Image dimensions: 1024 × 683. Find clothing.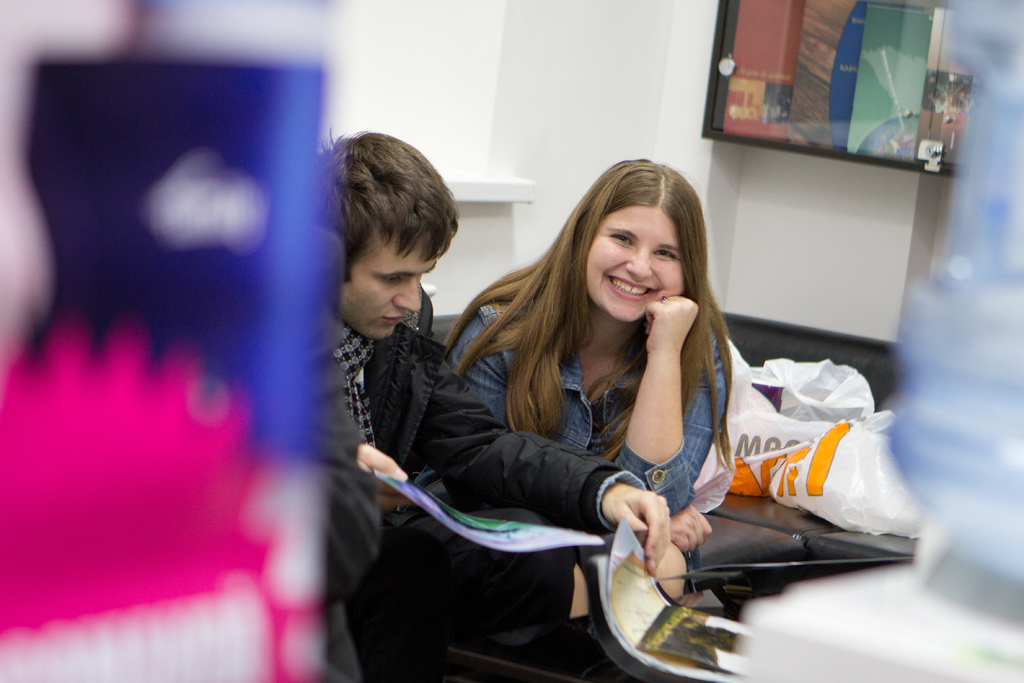
(x1=323, y1=284, x2=639, y2=674).
